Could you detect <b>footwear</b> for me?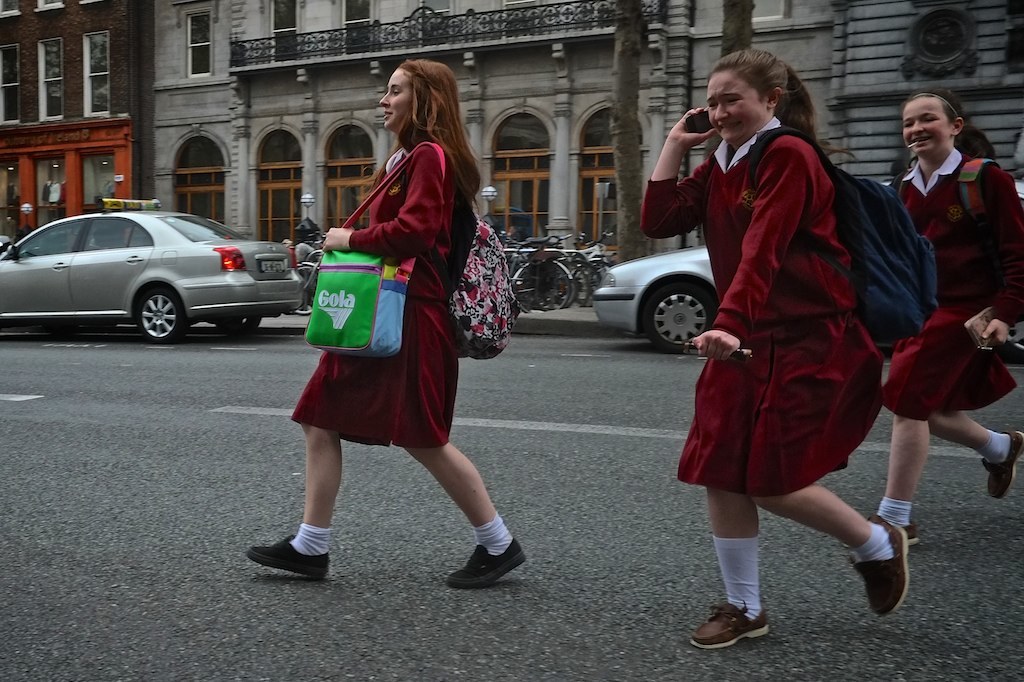
Detection result: crop(887, 516, 918, 545).
